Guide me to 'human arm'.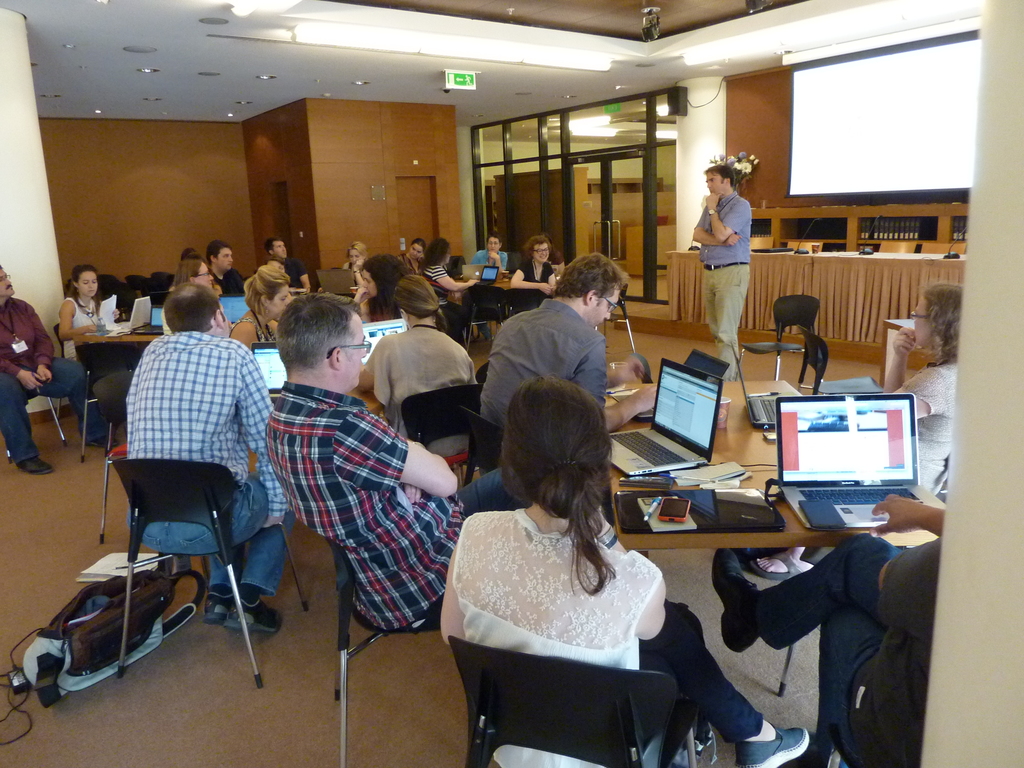
Guidance: 57, 297, 103, 344.
